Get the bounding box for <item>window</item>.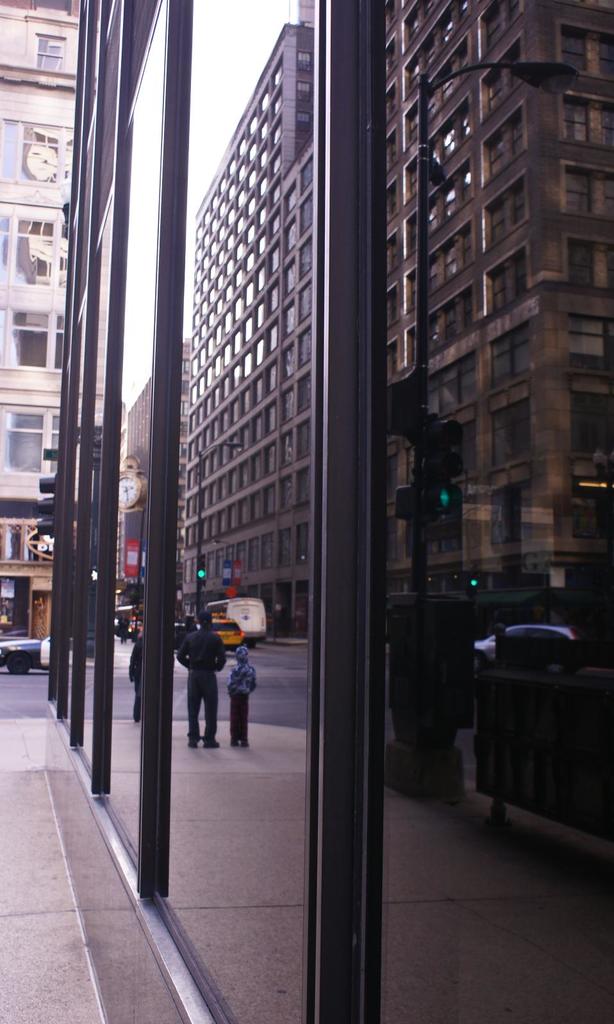
box=[494, 181, 524, 243].
